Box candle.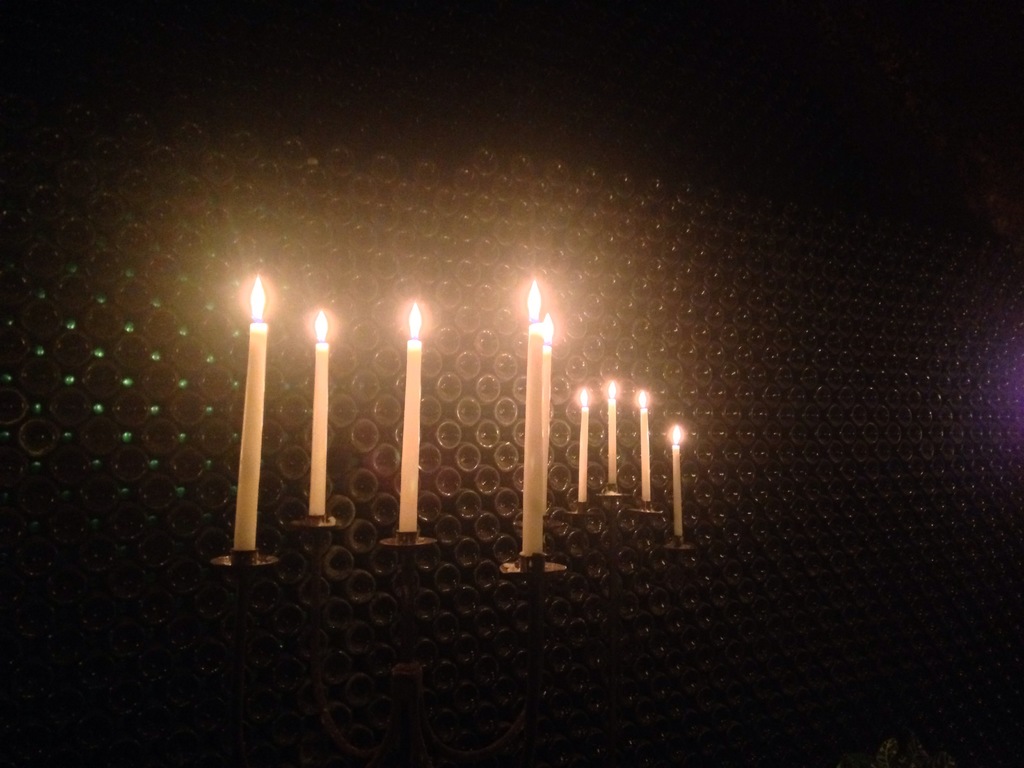
[235,280,272,552].
